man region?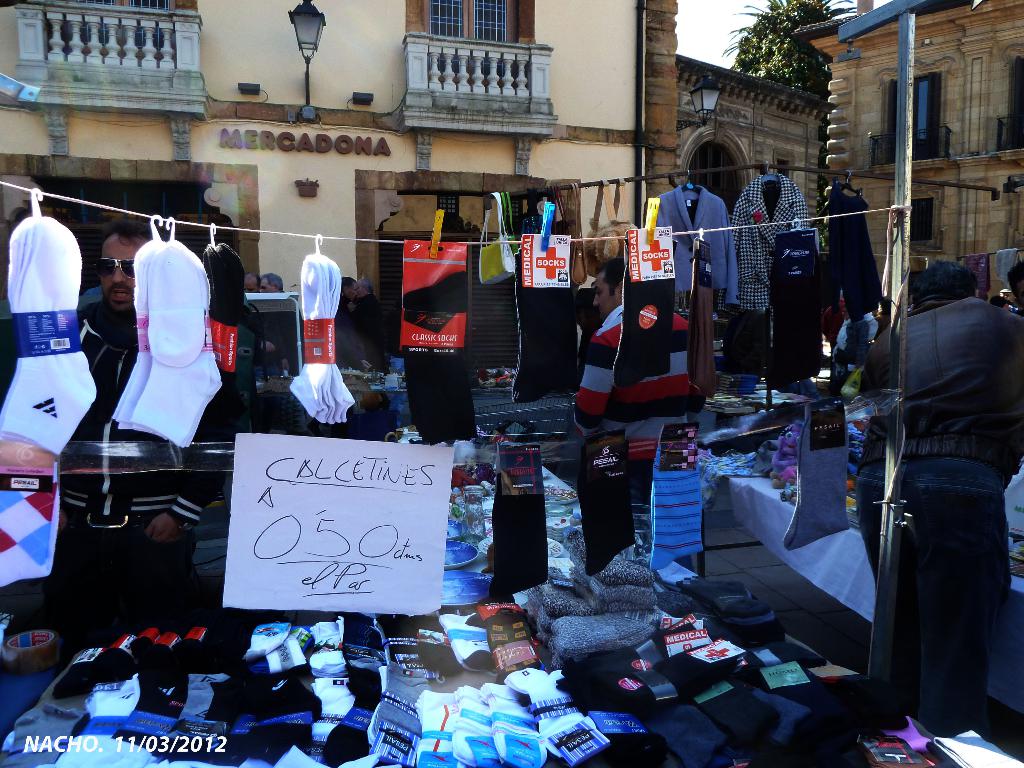
<box>68,219,239,655</box>
